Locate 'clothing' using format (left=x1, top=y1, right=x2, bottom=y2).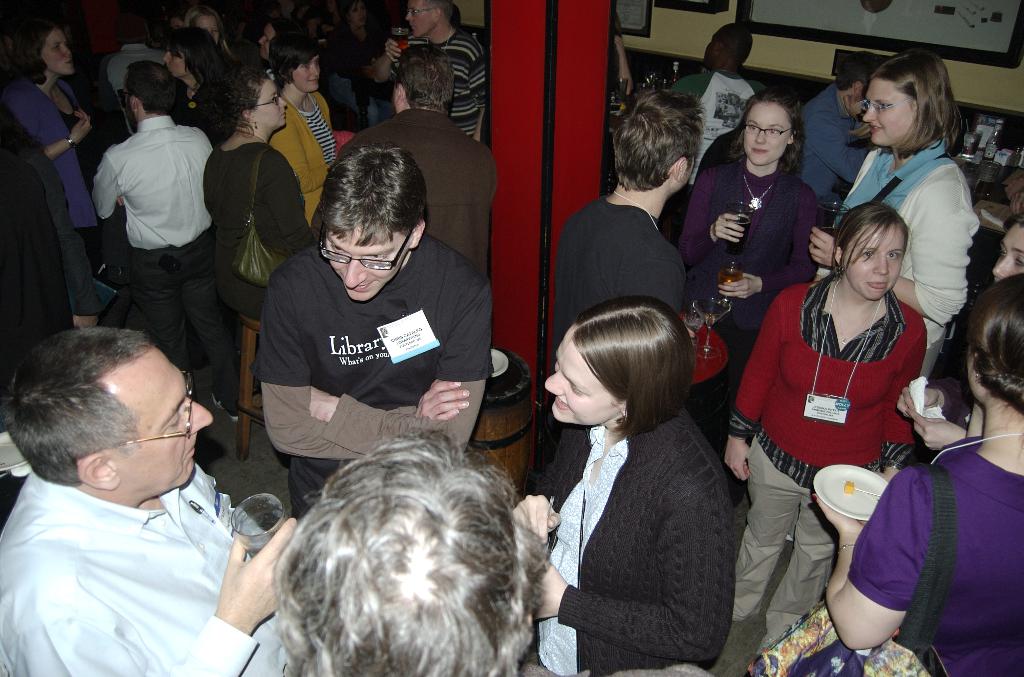
(left=801, top=84, right=852, bottom=211).
